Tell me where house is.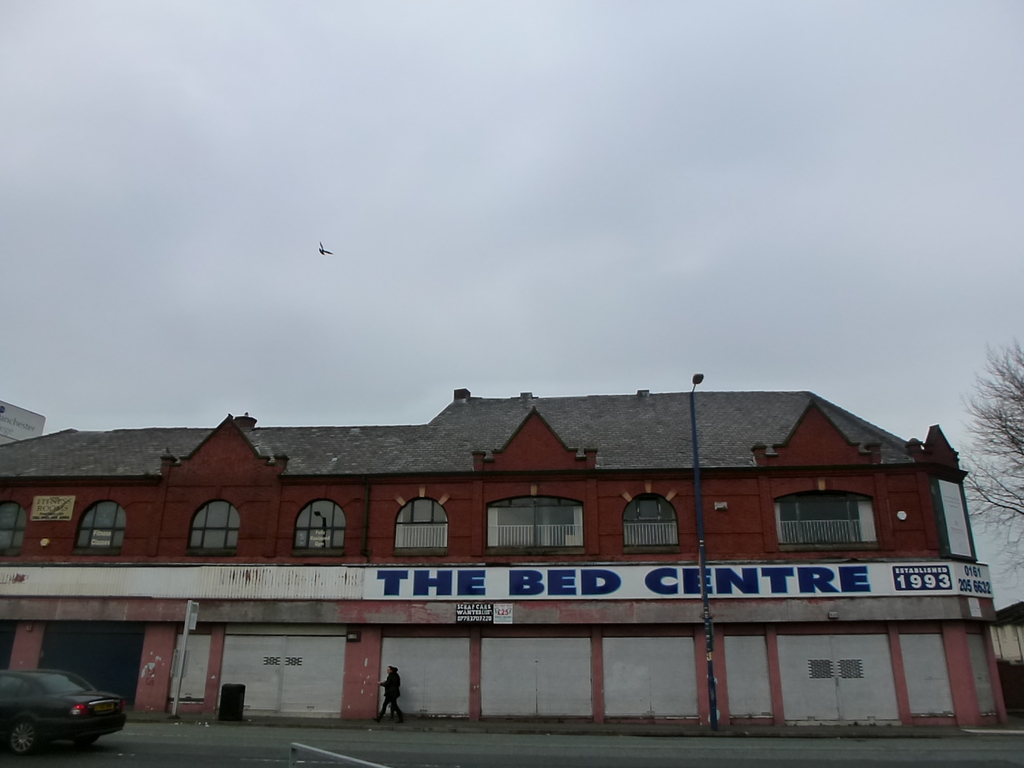
house is at (x1=0, y1=389, x2=1009, y2=735).
